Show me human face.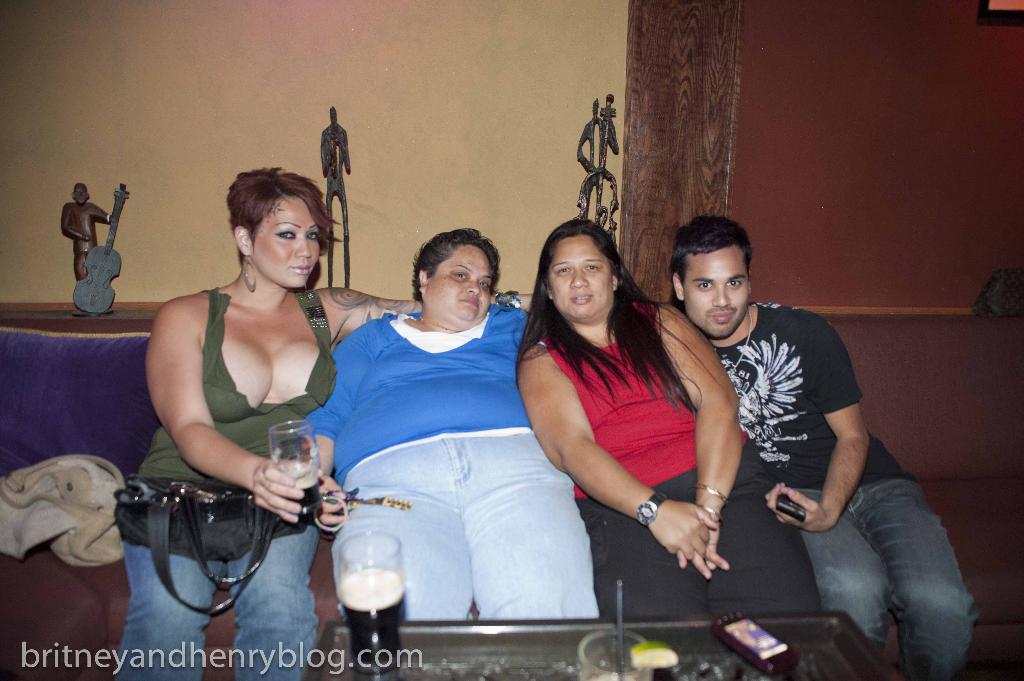
human face is here: left=552, top=236, right=612, bottom=322.
